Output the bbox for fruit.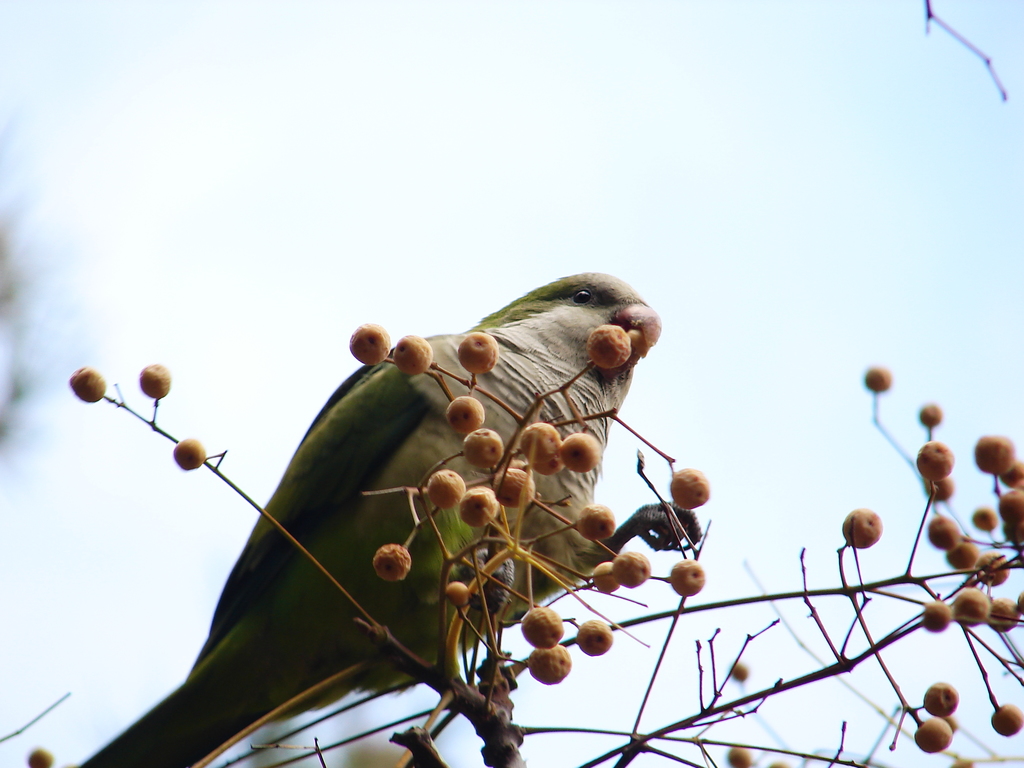
crop(668, 560, 707, 597).
